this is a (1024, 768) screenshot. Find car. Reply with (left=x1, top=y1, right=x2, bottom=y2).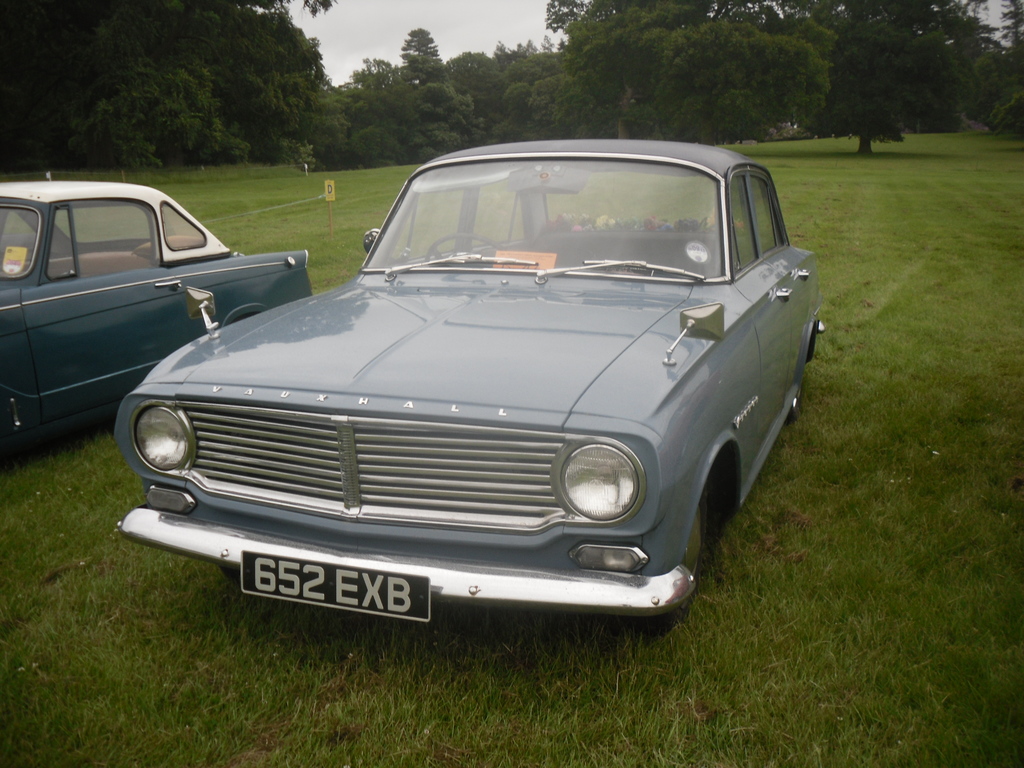
(left=111, top=140, right=822, bottom=621).
